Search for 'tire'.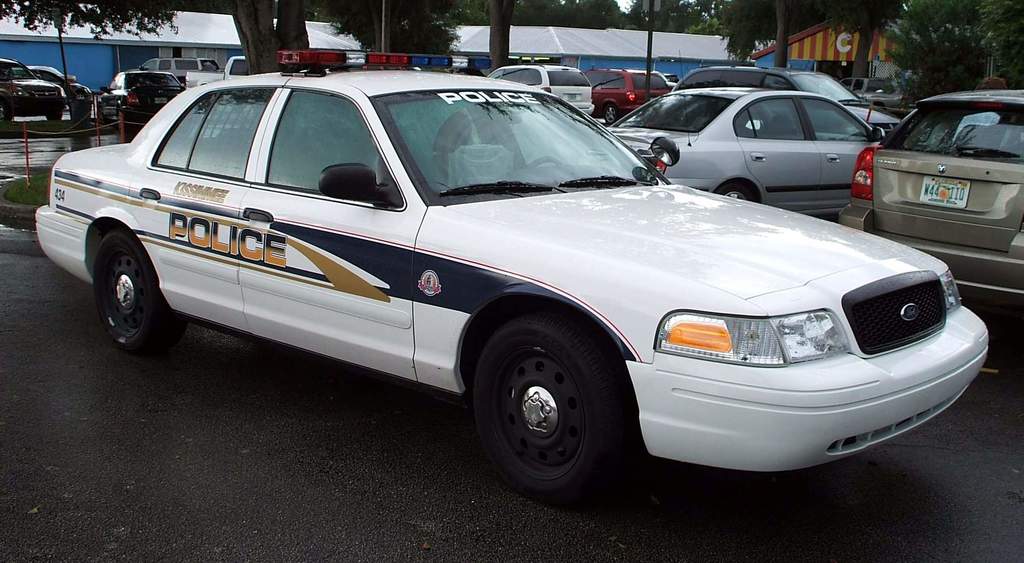
Found at crop(472, 318, 627, 491).
